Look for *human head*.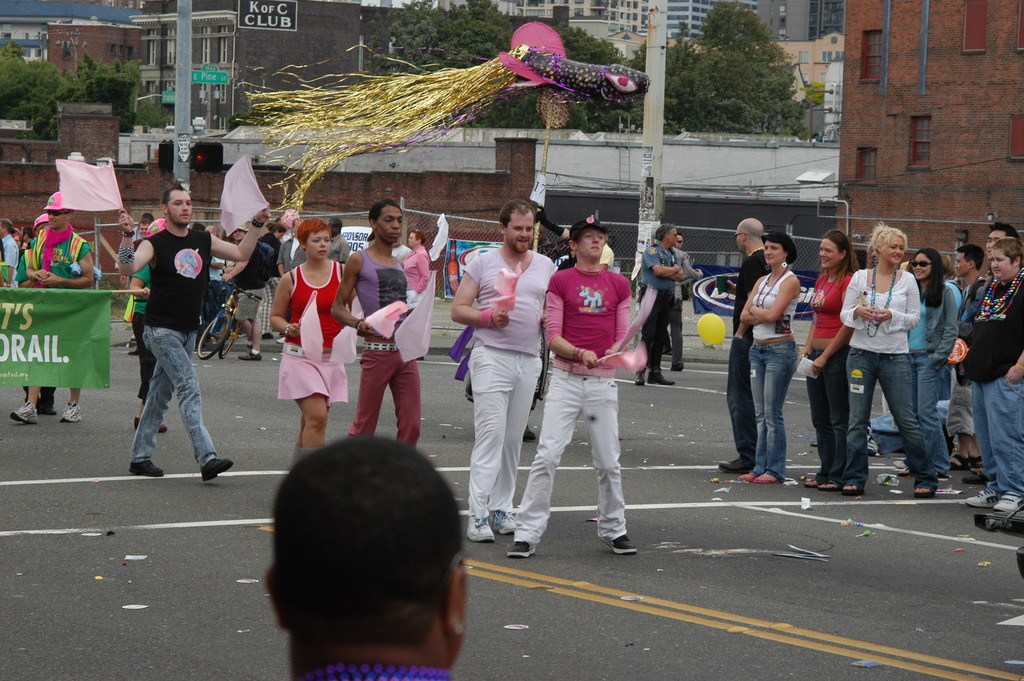
Found: (298, 219, 329, 259).
